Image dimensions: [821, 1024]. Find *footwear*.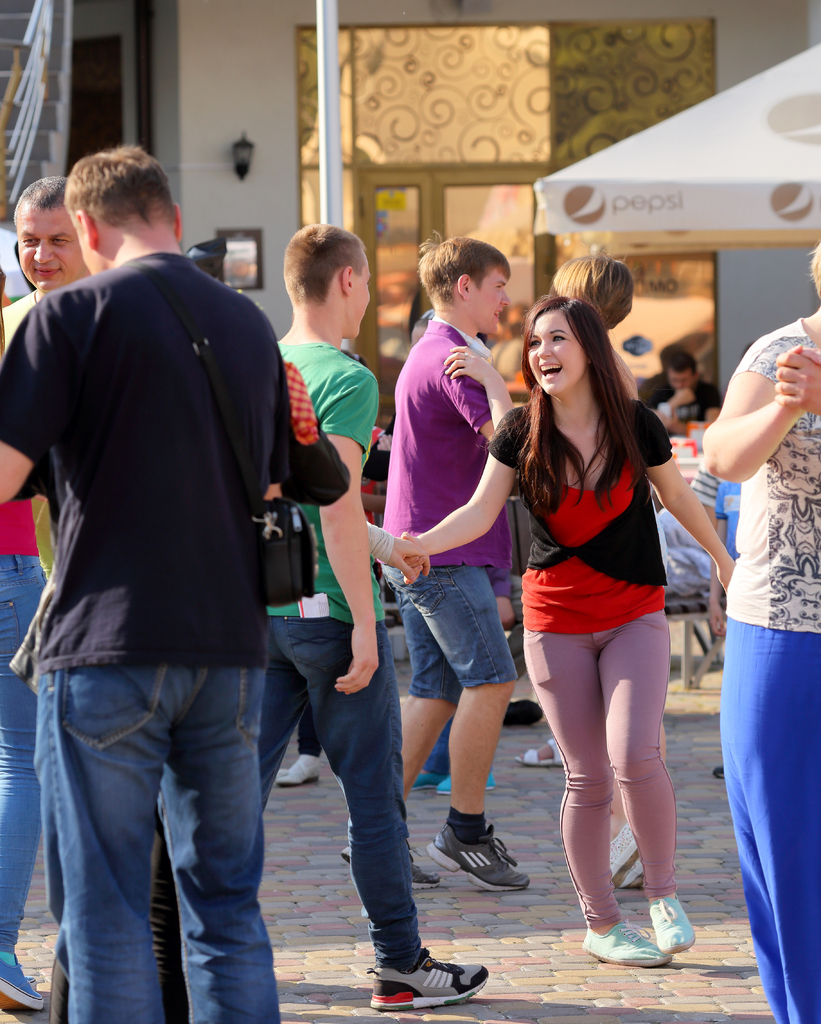
338, 838, 441, 884.
